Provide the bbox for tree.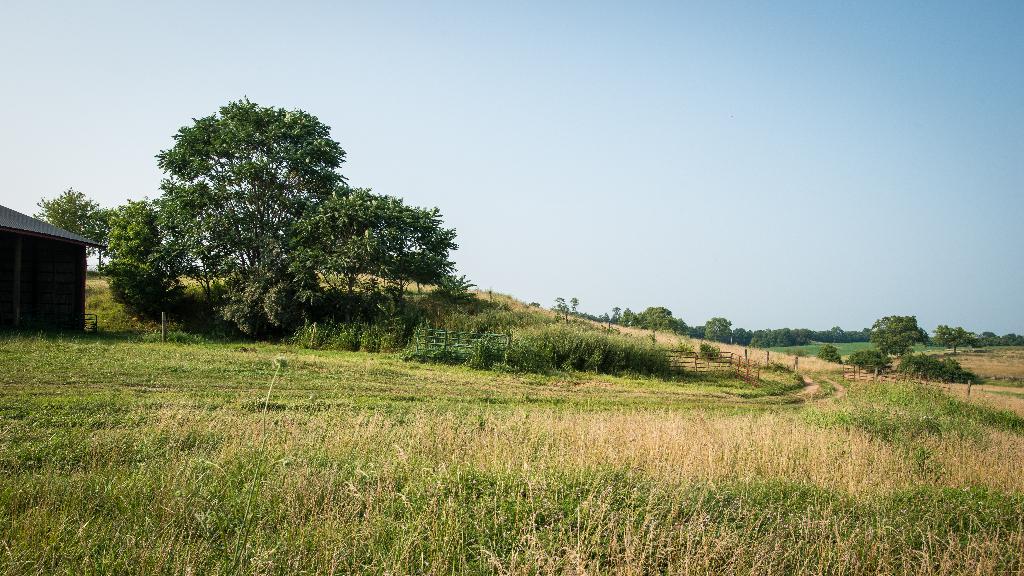
(636,304,677,333).
